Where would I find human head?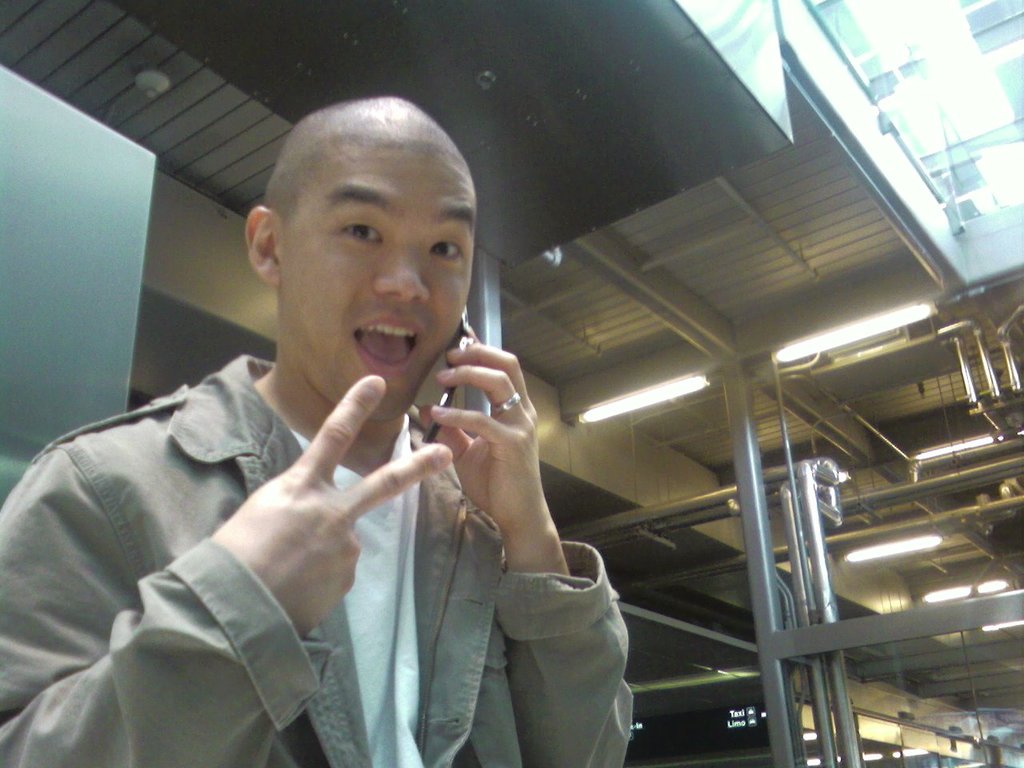
At select_region(258, 100, 485, 401).
